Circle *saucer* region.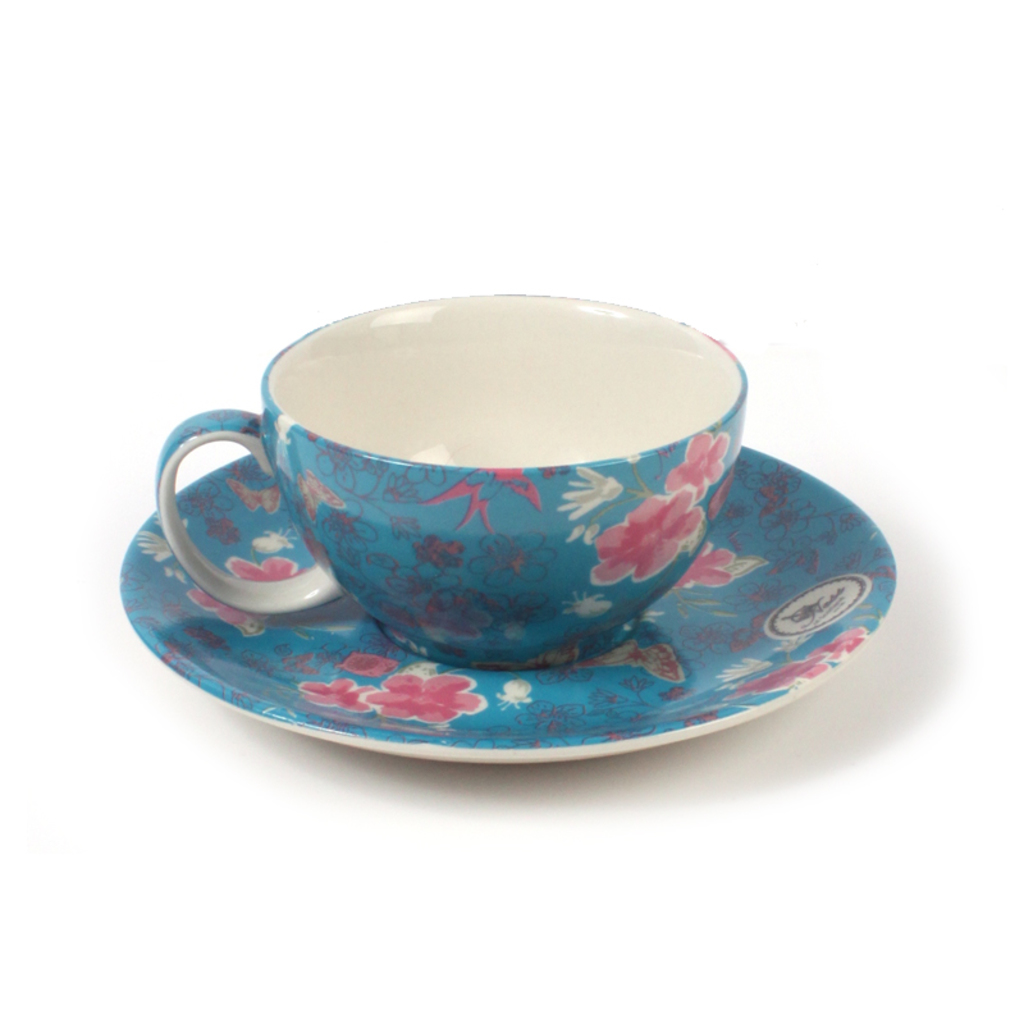
Region: <box>110,445,895,765</box>.
